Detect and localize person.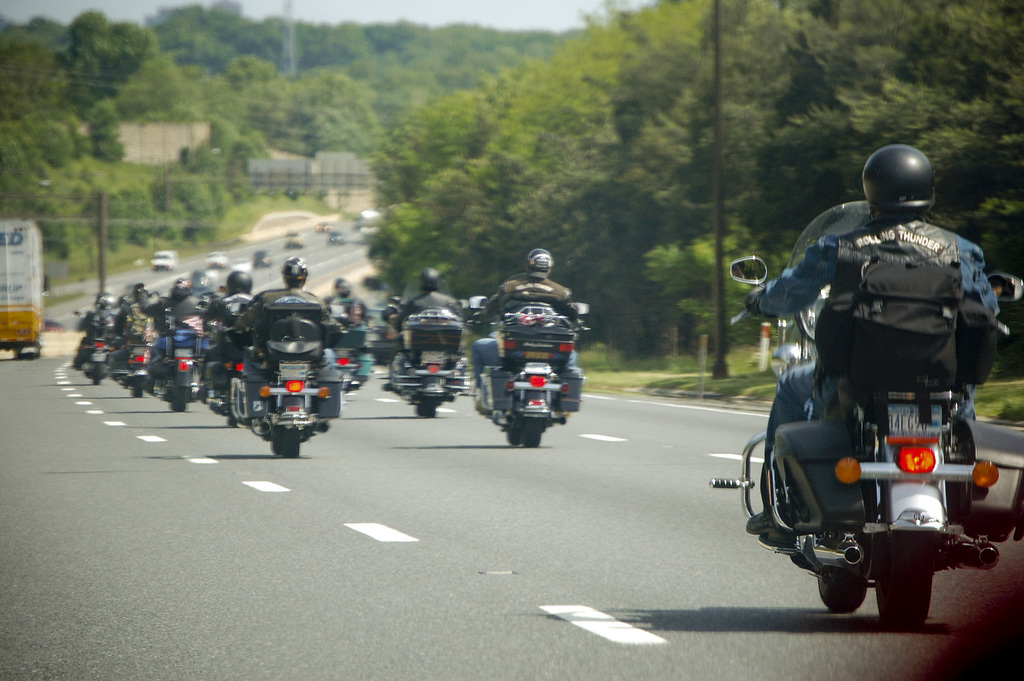
Localized at 390, 267, 465, 396.
